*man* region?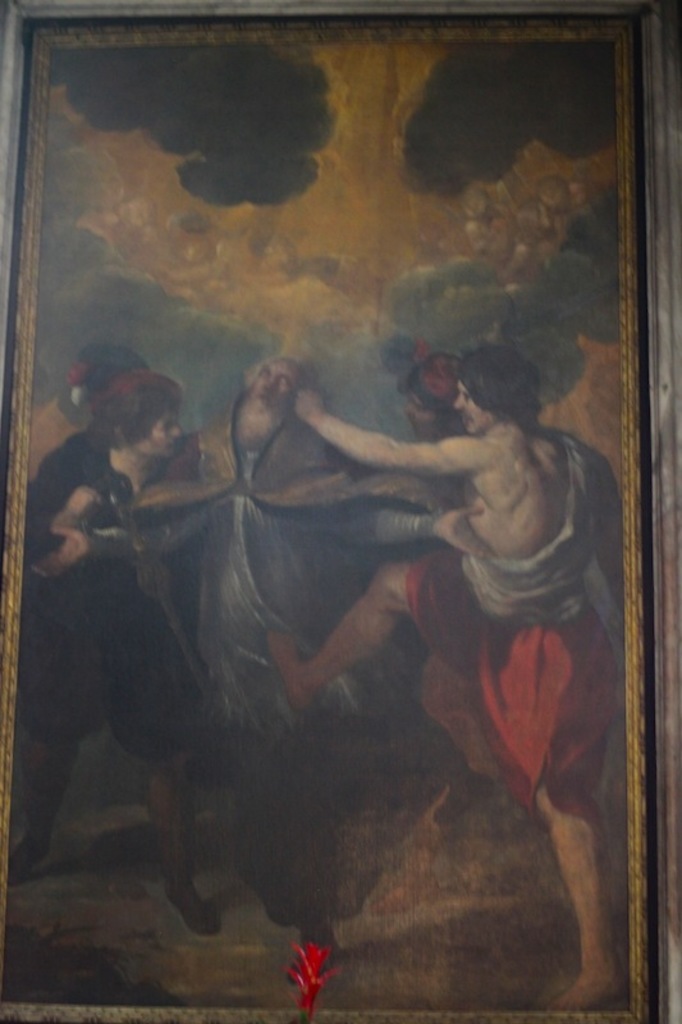
[356,355,482,573]
